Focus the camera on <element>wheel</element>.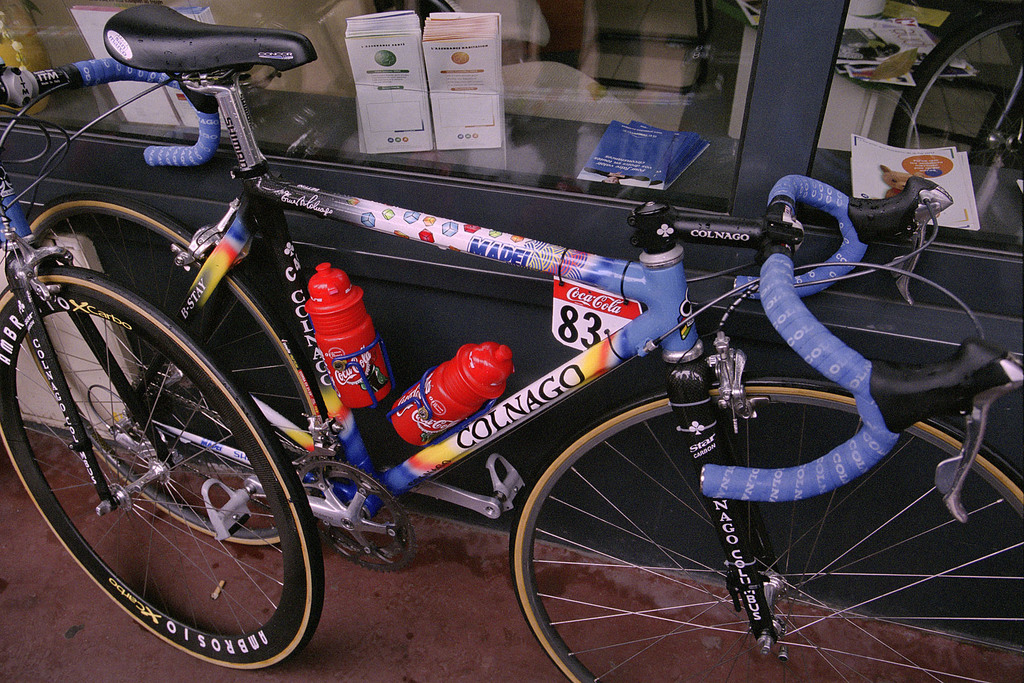
Focus region: rect(511, 377, 1023, 680).
